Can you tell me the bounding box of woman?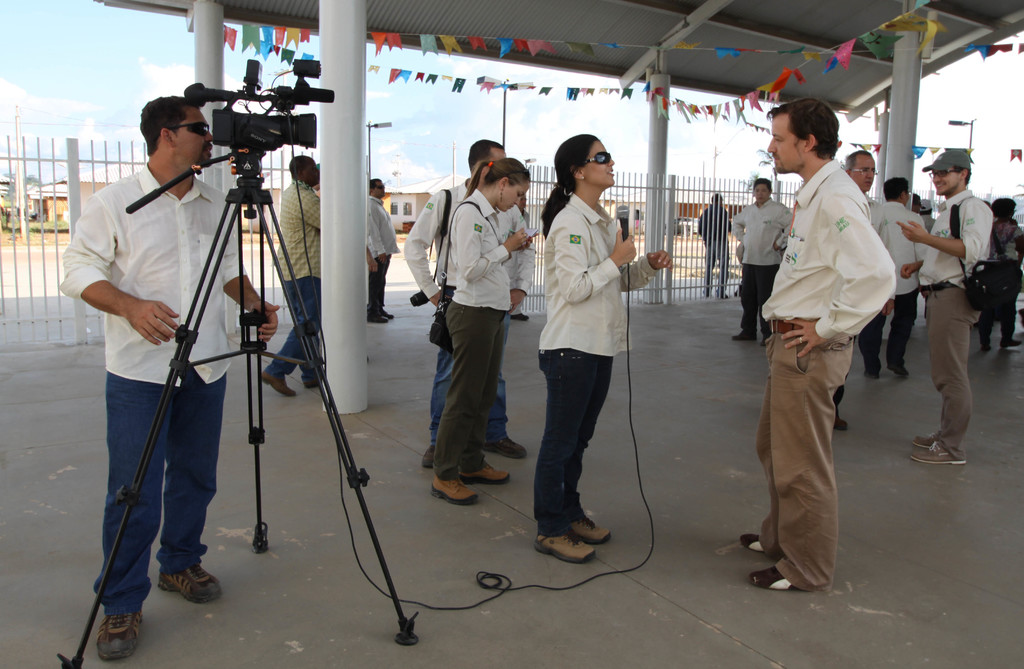
x1=425 y1=156 x2=535 y2=502.
